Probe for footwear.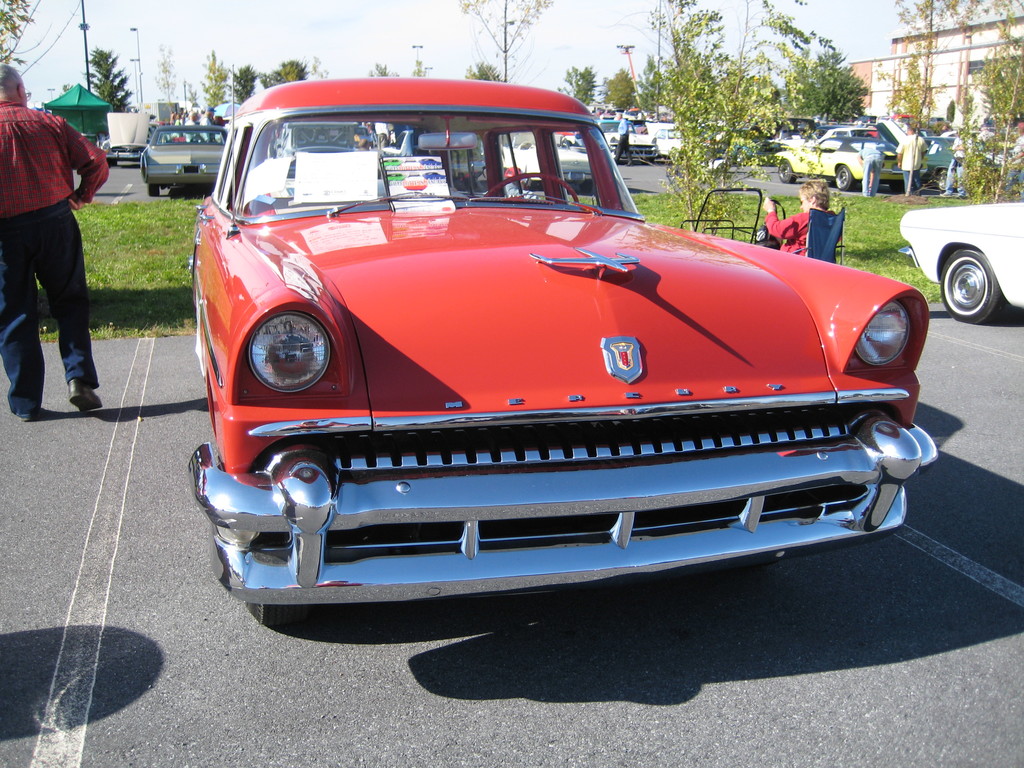
Probe result: <box>71,376,102,412</box>.
